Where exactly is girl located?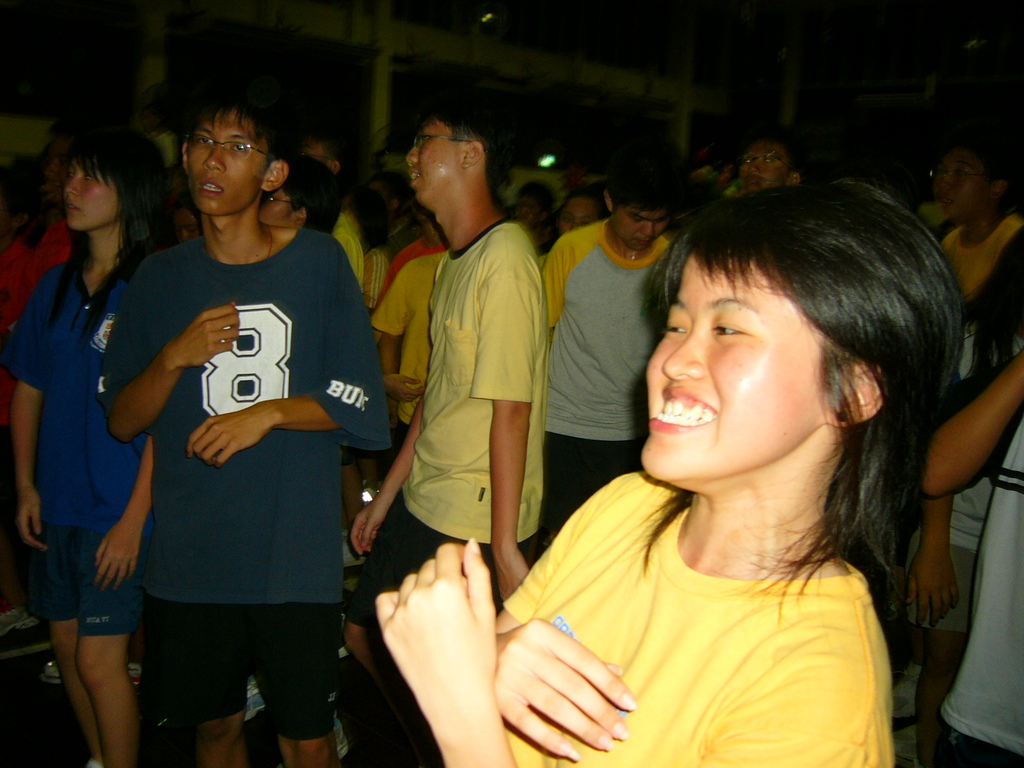
Its bounding box is rect(0, 121, 188, 756).
